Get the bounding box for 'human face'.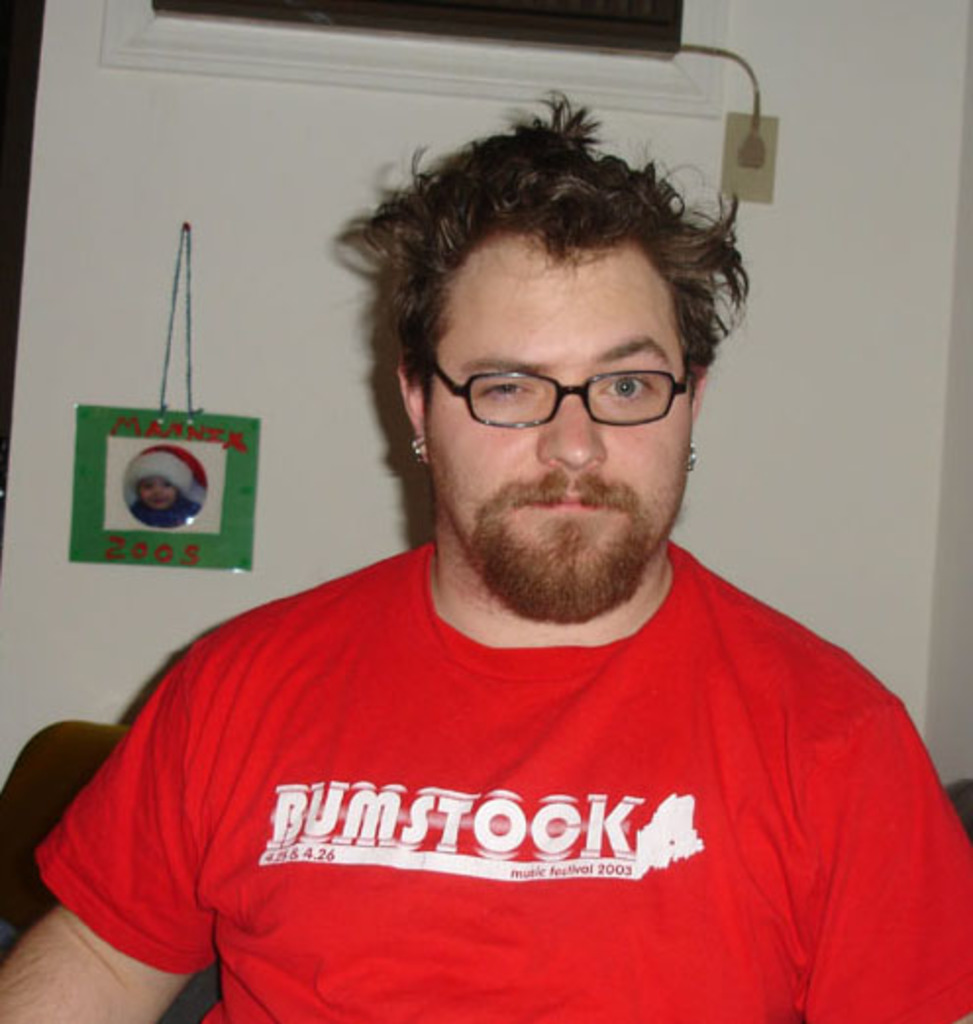
pyautogui.locateOnScreen(416, 247, 692, 620).
